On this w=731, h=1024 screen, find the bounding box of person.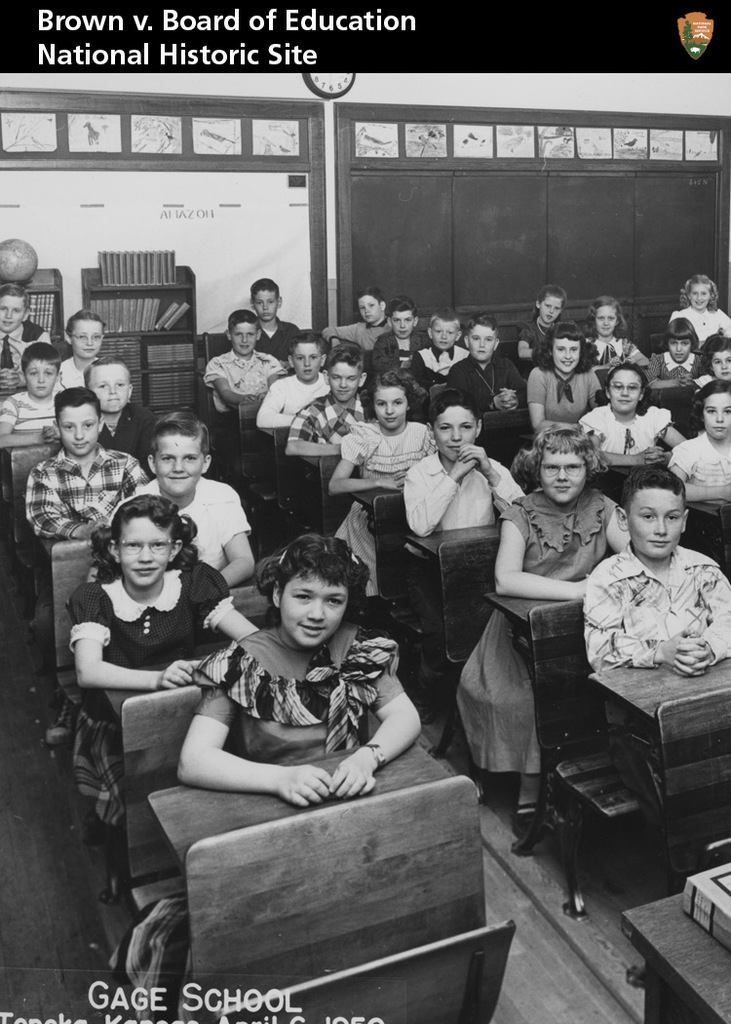
Bounding box: 58 307 100 389.
